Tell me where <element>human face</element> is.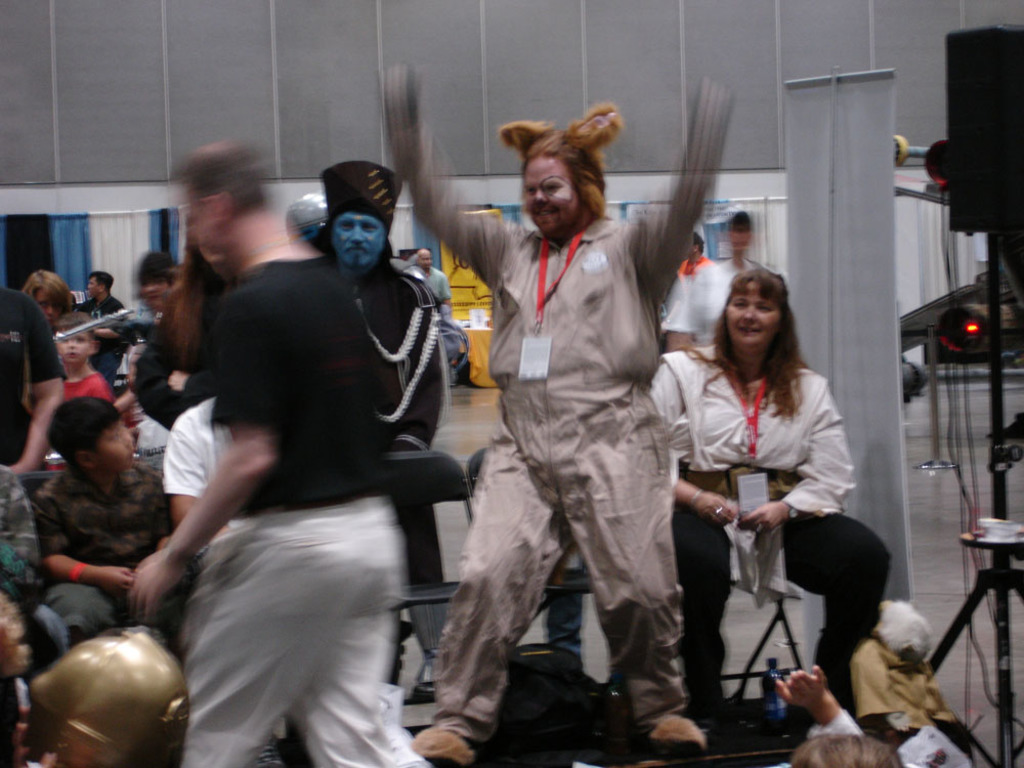
<element>human face</element> is at bbox=[729, 283, 784, 341].
